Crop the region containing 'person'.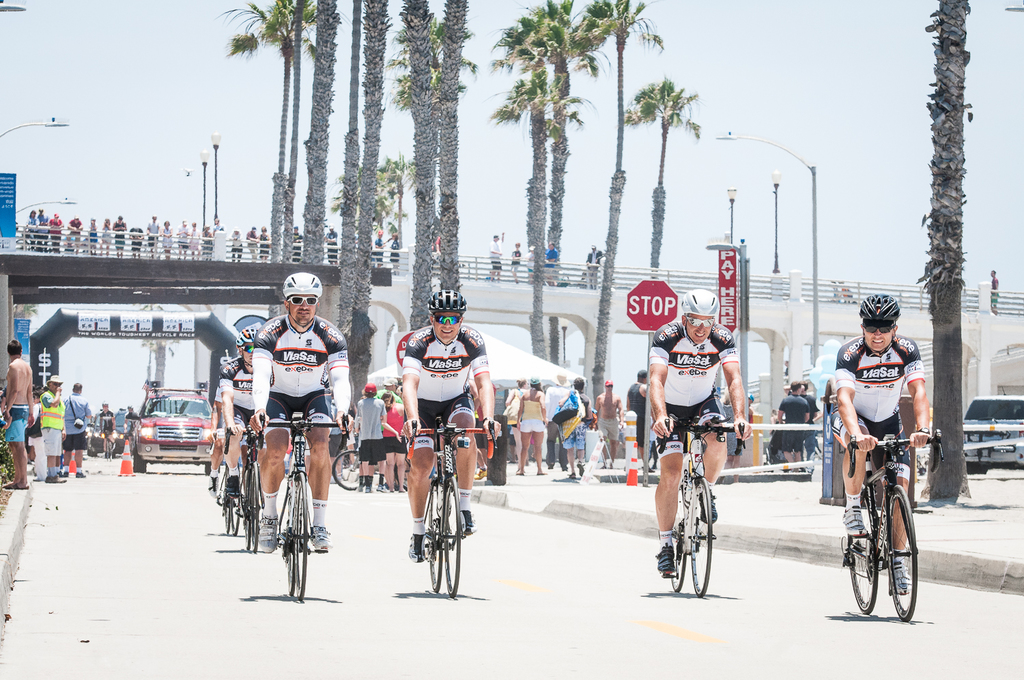
Crop region: (585, 245, 601, 287).
